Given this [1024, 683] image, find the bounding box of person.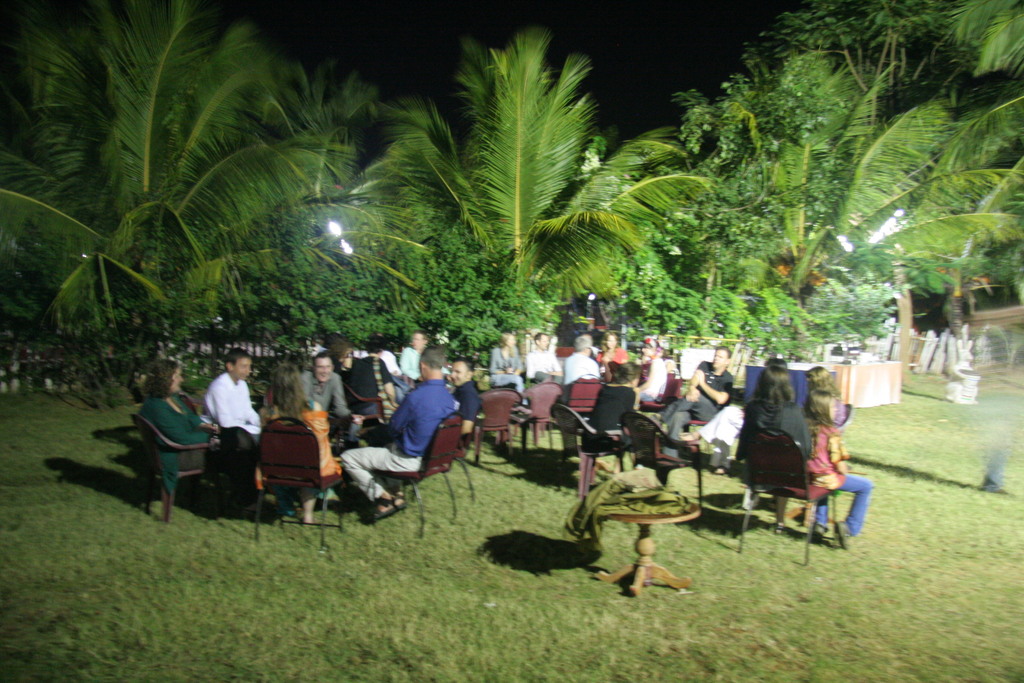
detection(790, 386, 867, 546).
